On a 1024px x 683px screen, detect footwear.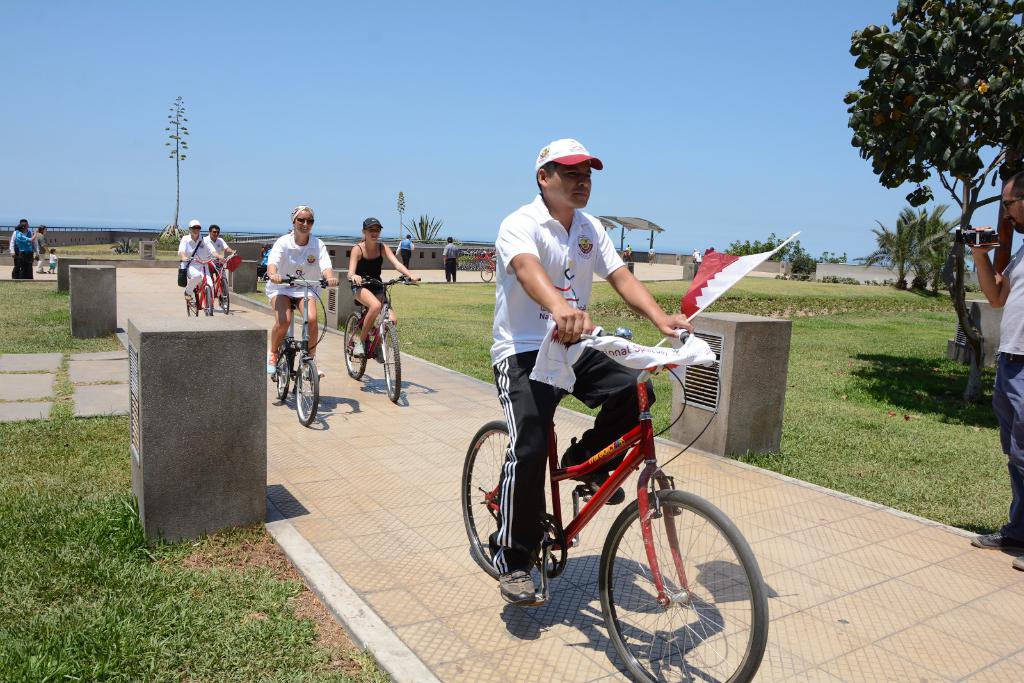
(998,549,1023,575).
